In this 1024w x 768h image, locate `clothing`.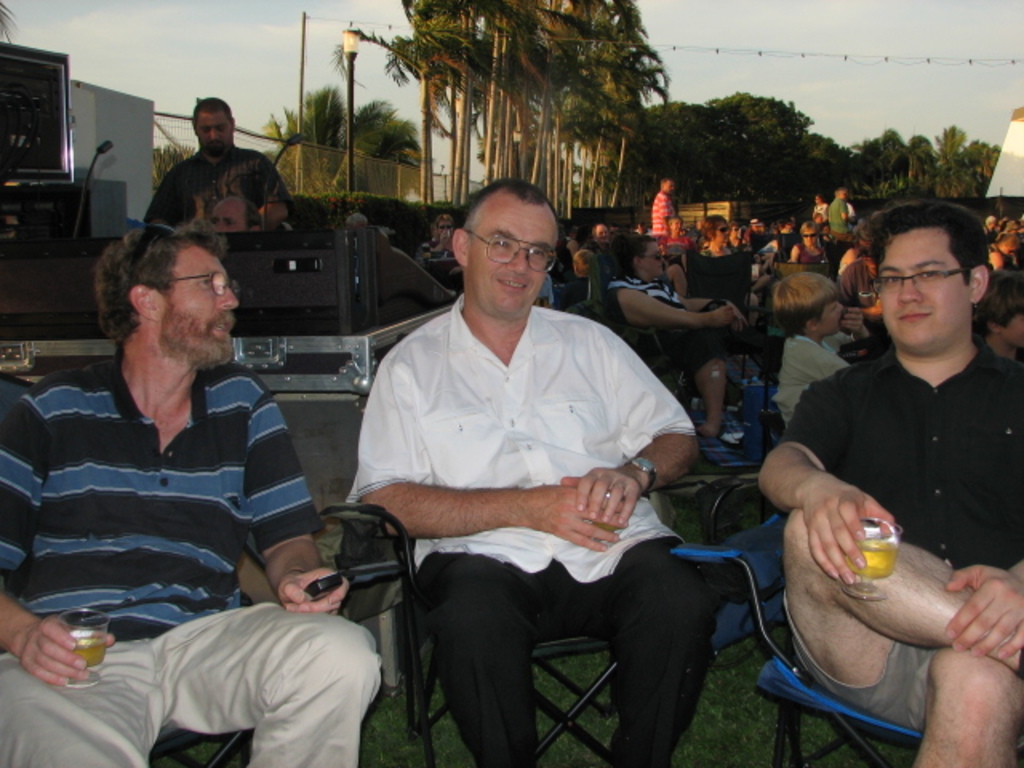
Bounding box: crop(771, 336, 842, 405).
